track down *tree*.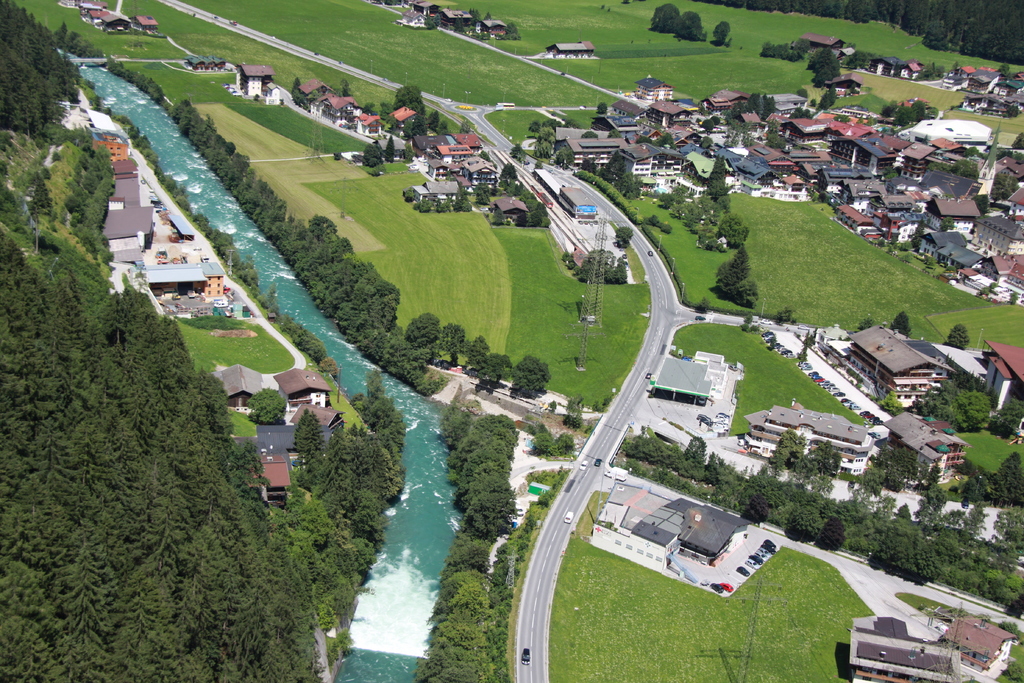
Tracked to [945, 322, 970, 349].
